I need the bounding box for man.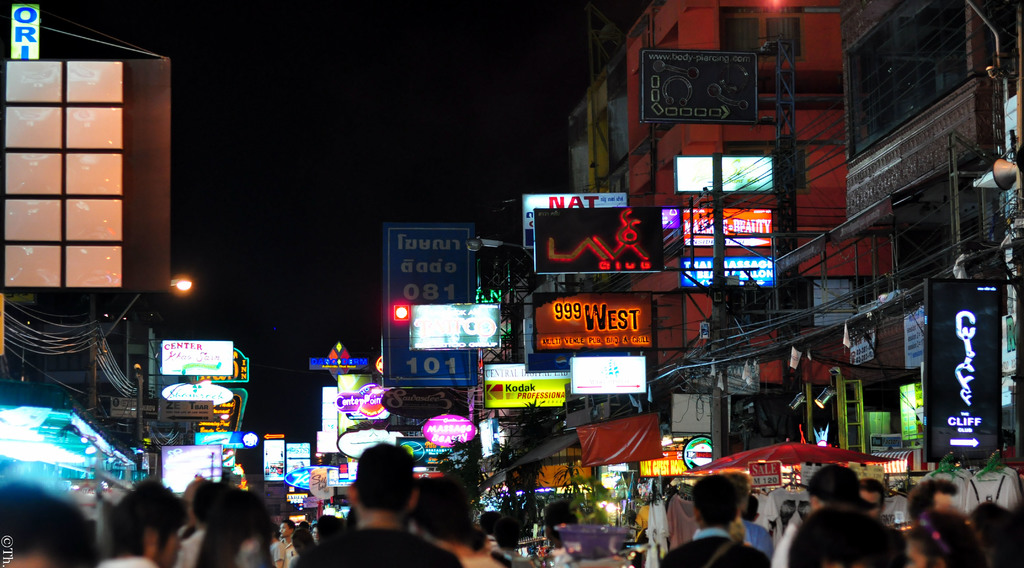
Here it is: [324, 451, 445, 565].
